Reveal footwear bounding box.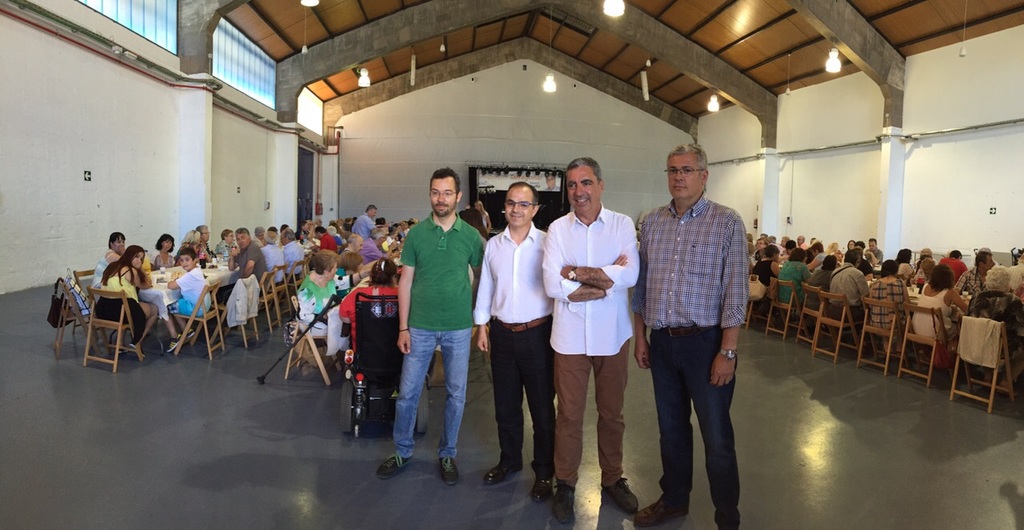
Revealed: x1=168, y1=334, x2=184, y2=348.
